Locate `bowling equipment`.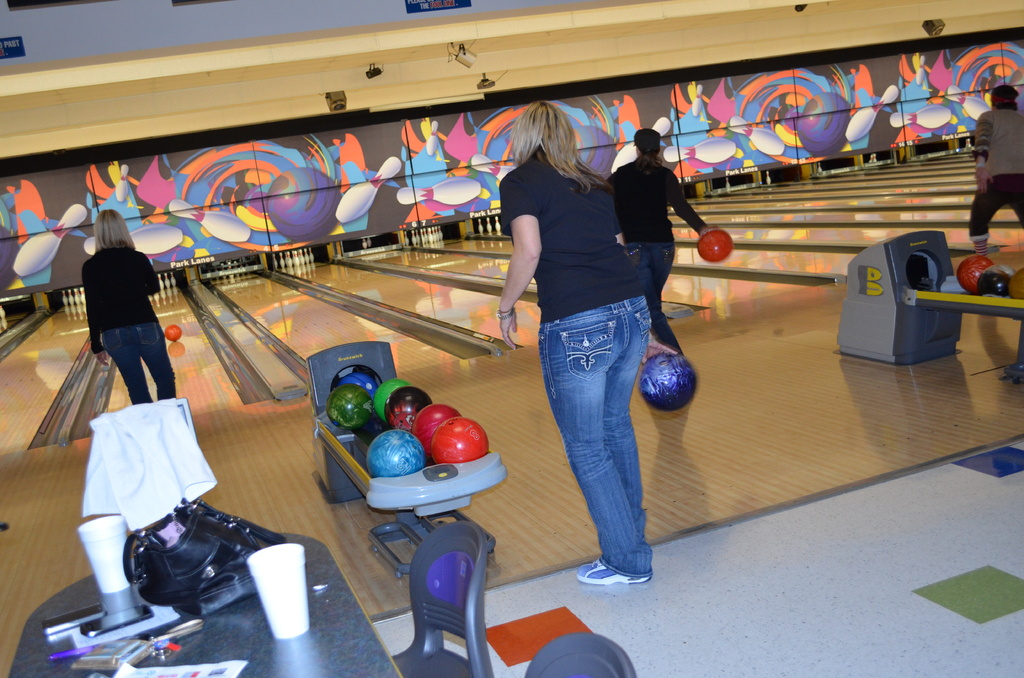
Bounding box: detection(396, 177, 483, 208).
